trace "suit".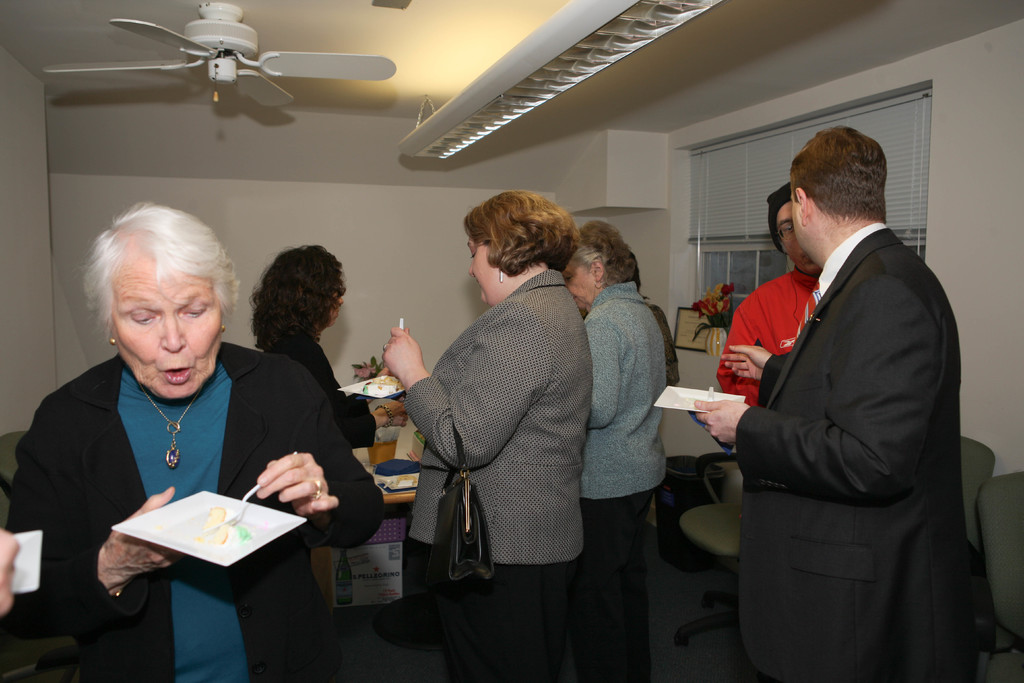
Traced to 264 335 374 452.
